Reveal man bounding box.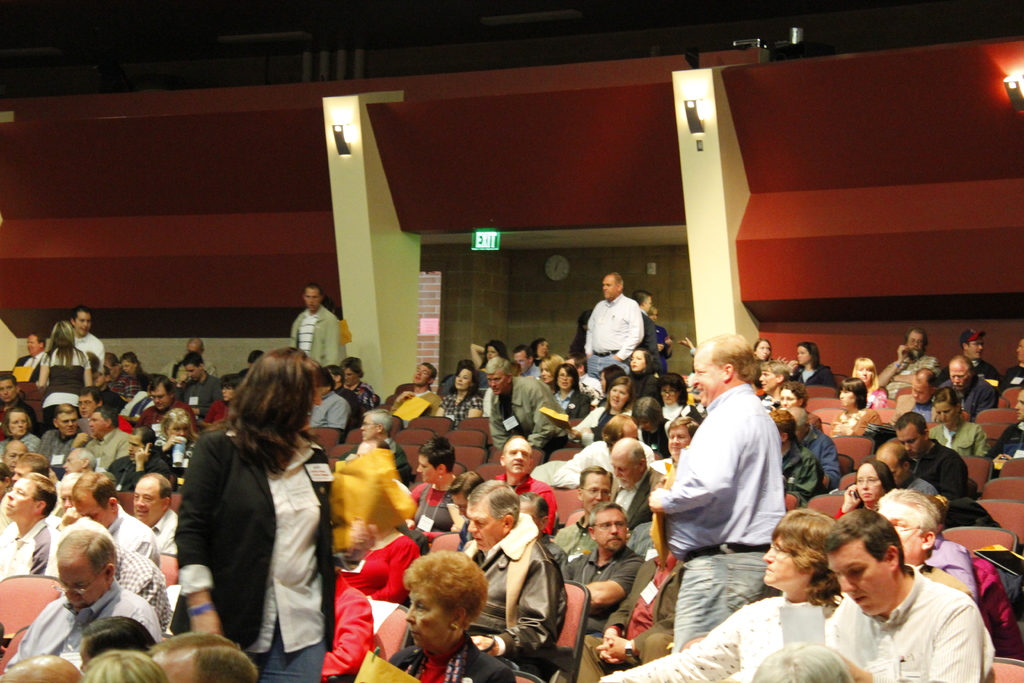
Revealed: <bbox>10, 331, 47, 389</bbox>.
